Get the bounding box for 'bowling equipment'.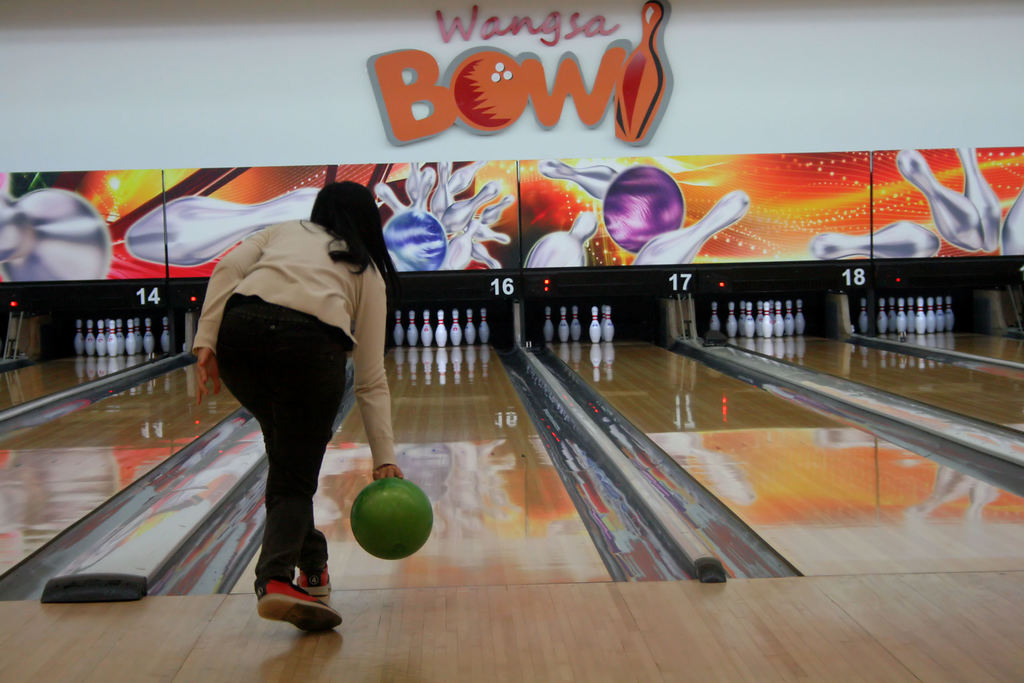
x1=438 y1=306 x2=449 y2=350.
